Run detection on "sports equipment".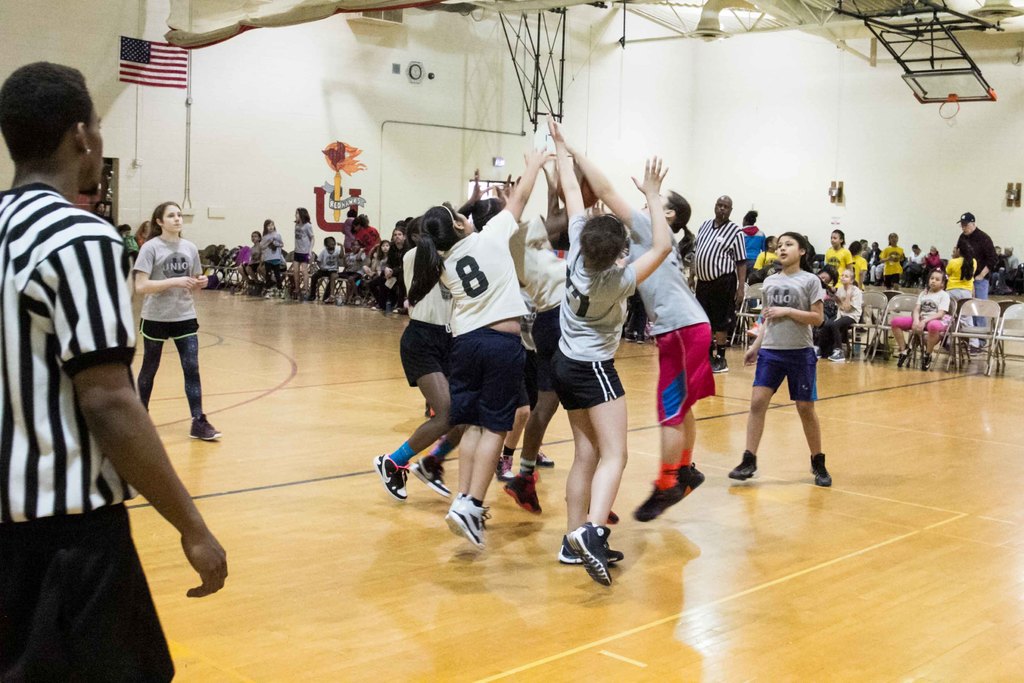
Result: bbox=[412, 458, 454, 499].
